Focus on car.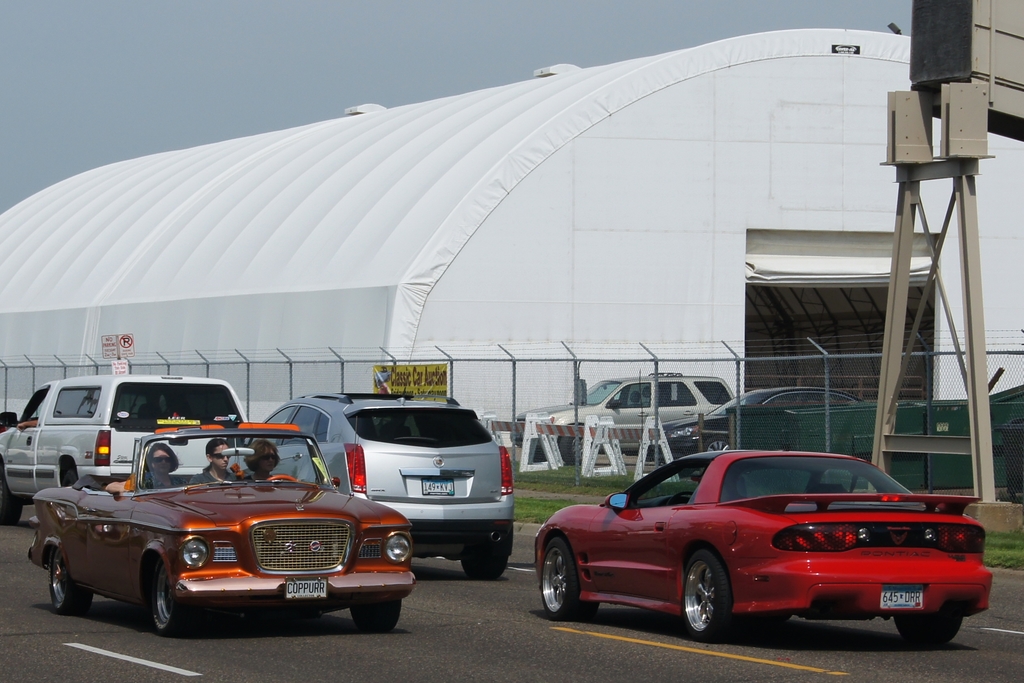
Focused at (x1=509, y1=370, x2=737, y2=465).
